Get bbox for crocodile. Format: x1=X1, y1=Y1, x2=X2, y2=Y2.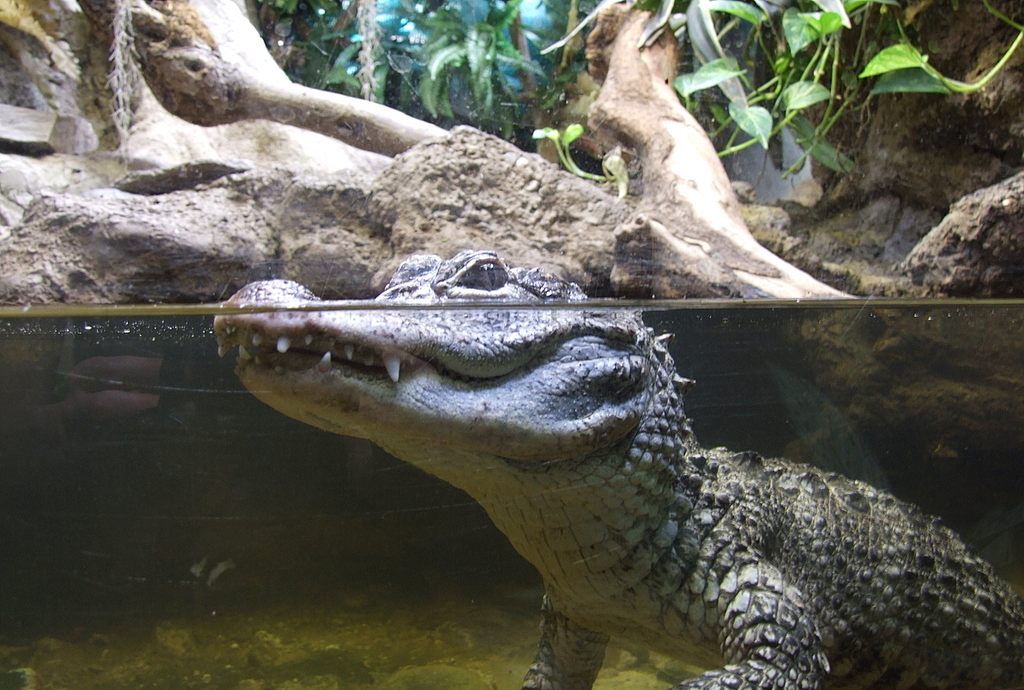
x1=210, y1=250, x2=1023, y2=689.
